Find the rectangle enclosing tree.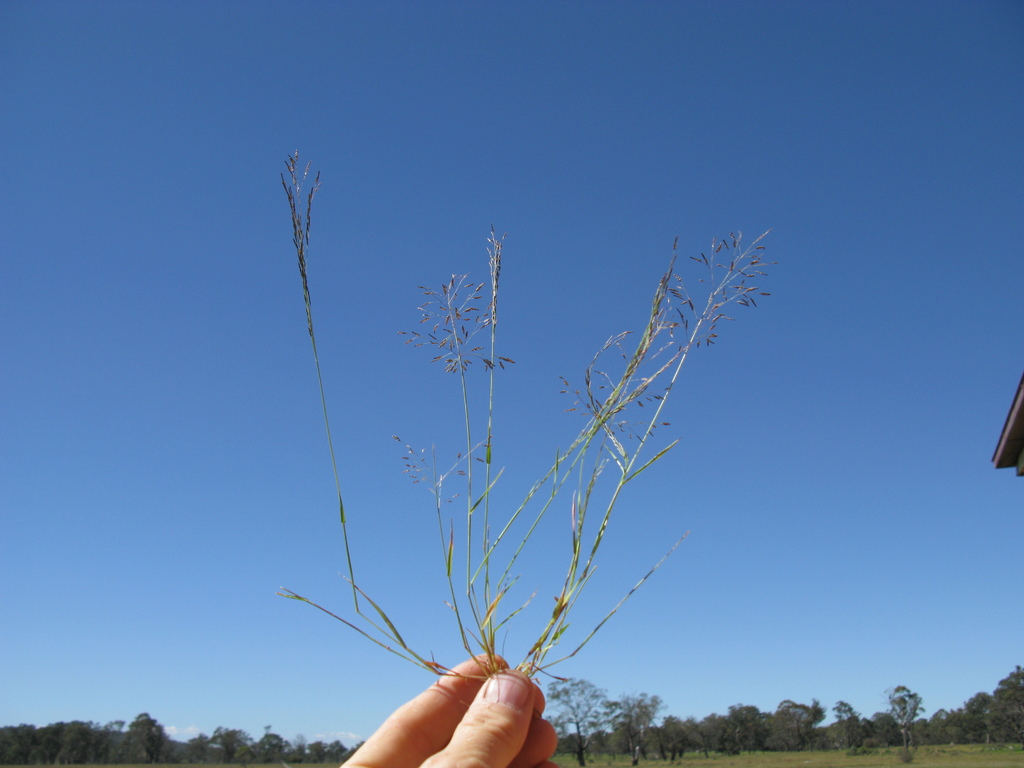
<box>828,699,867,757</box>.
